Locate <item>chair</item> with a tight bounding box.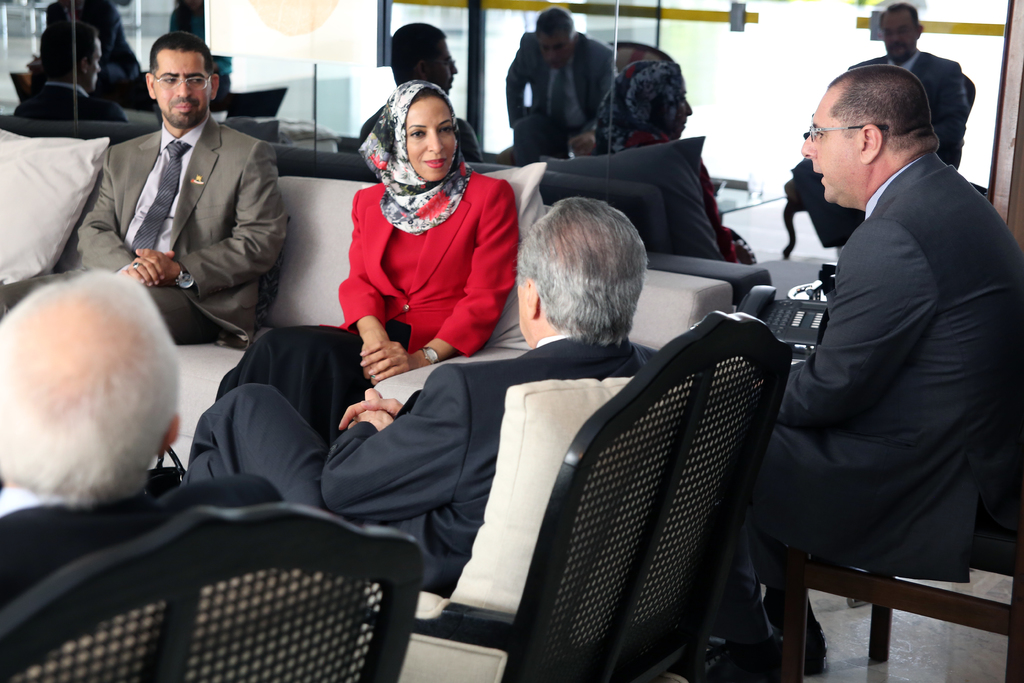
select_region(780, 70, 977, 258).
